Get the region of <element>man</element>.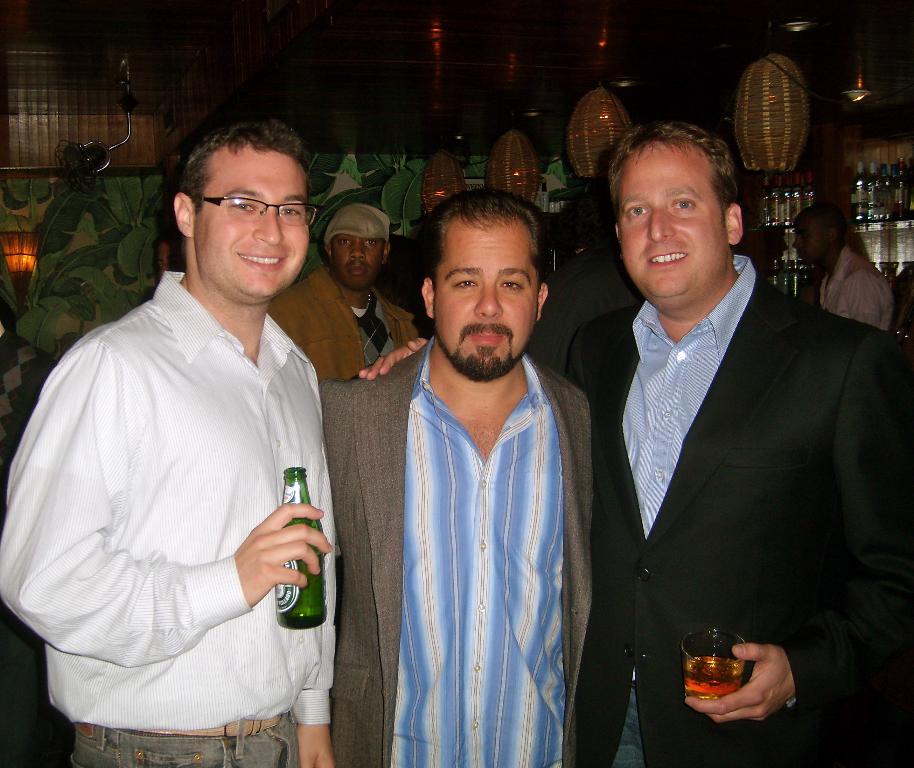
select_region(792, 204, 899, 334).
